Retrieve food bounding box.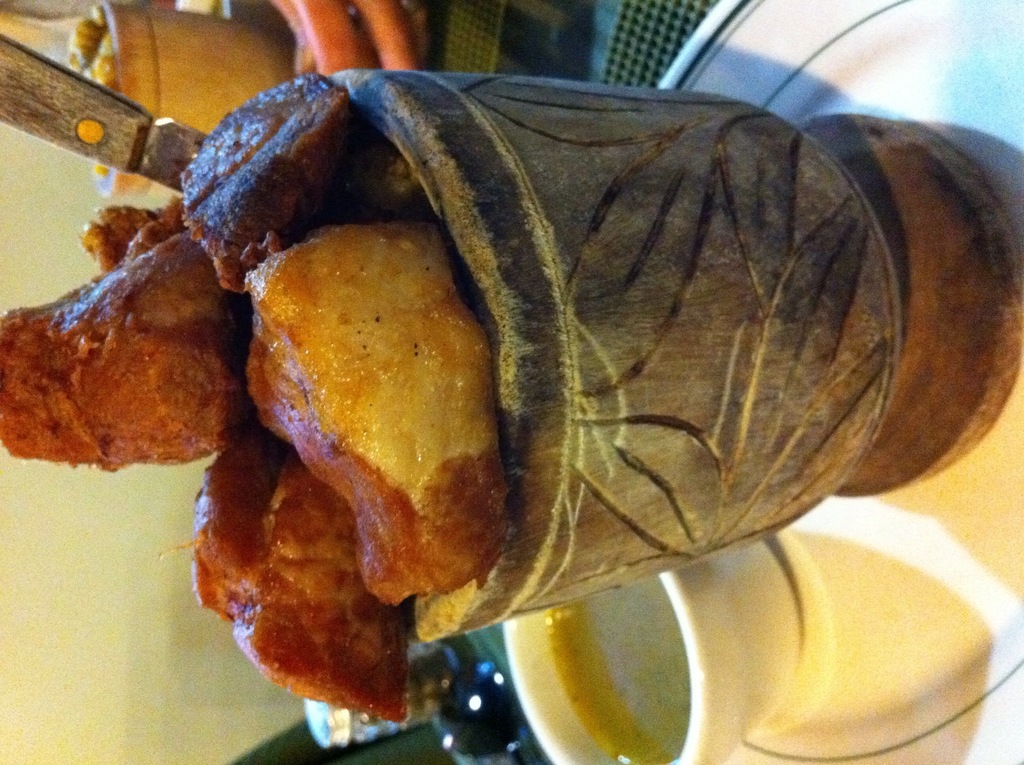
Bounding box: bbox=(118, 192, 183, 263).
